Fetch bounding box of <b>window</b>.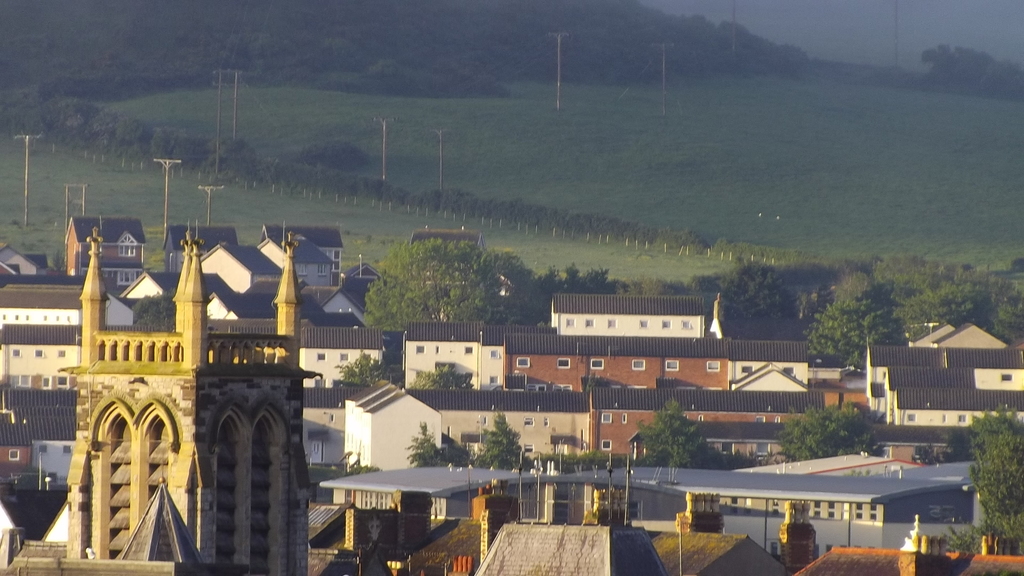
Bbox: left=40, top=443, right=47, bottom=454.
